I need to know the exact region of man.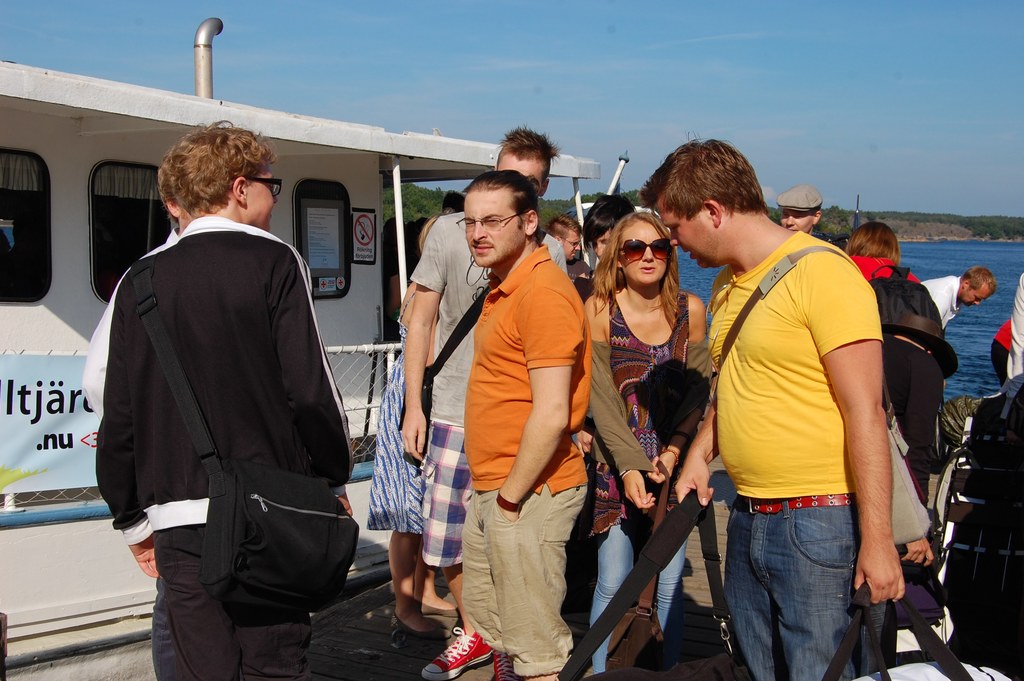
Region: locate(921, 267, 995, 332).
